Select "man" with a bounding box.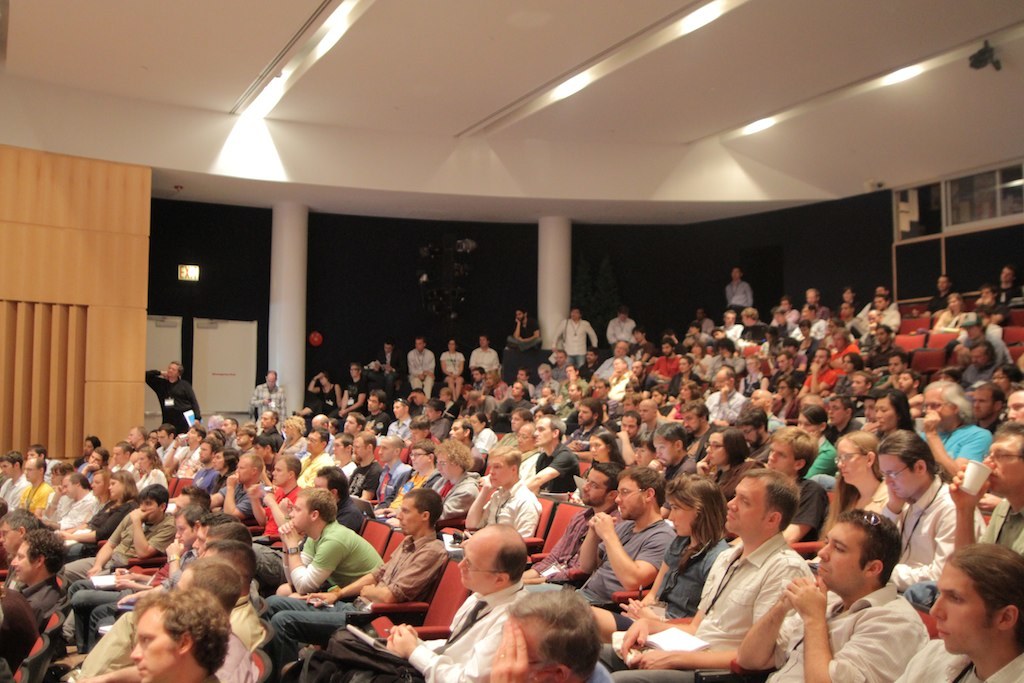
{"x1": 333, "y1": 367, "x2": 370, "y2": 415}.
